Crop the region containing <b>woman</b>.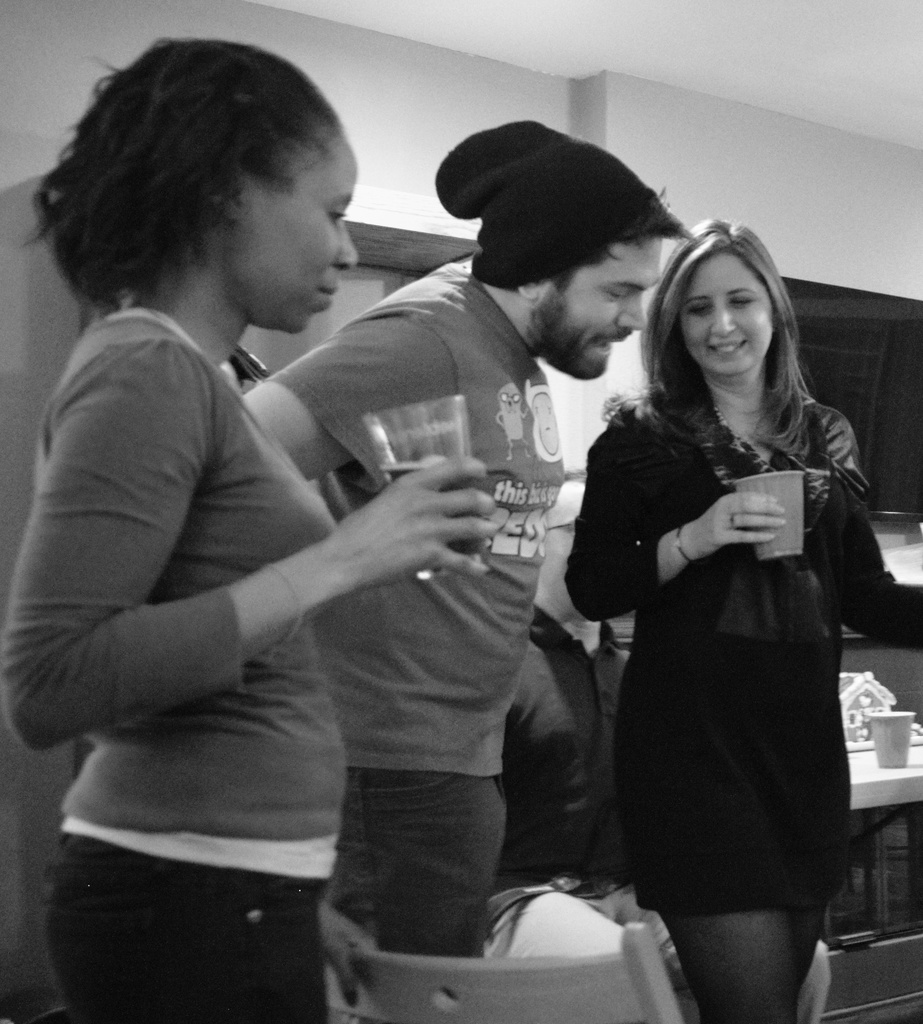
Crop region: pyautogui.locateOnScreen(572, 205, 879, 1023).
